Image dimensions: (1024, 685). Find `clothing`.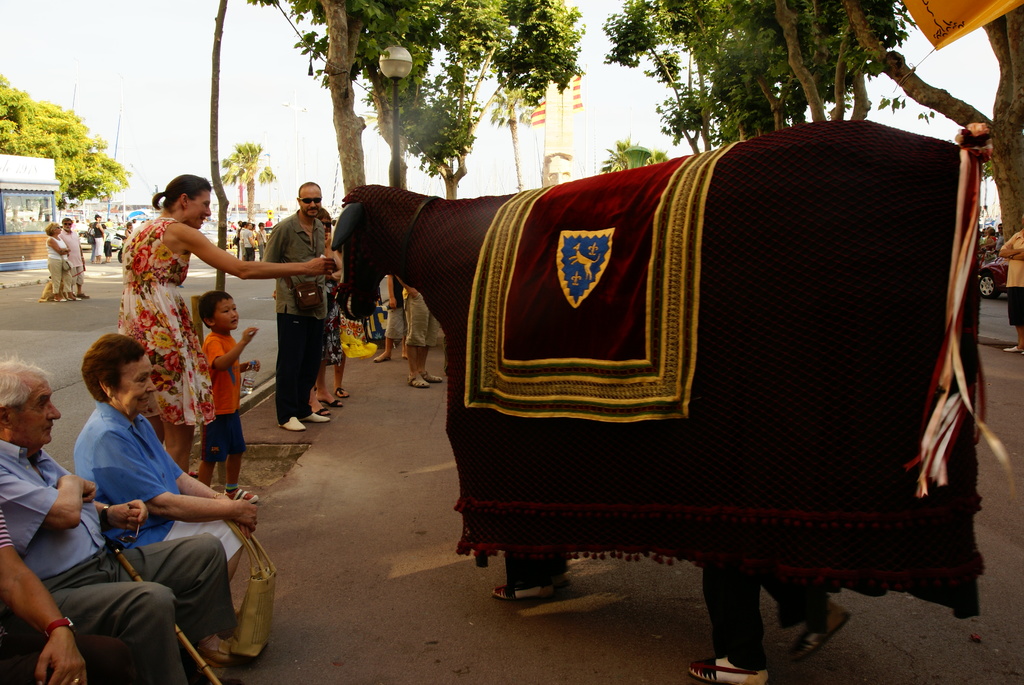
locate(260, 221, 328, 407).
